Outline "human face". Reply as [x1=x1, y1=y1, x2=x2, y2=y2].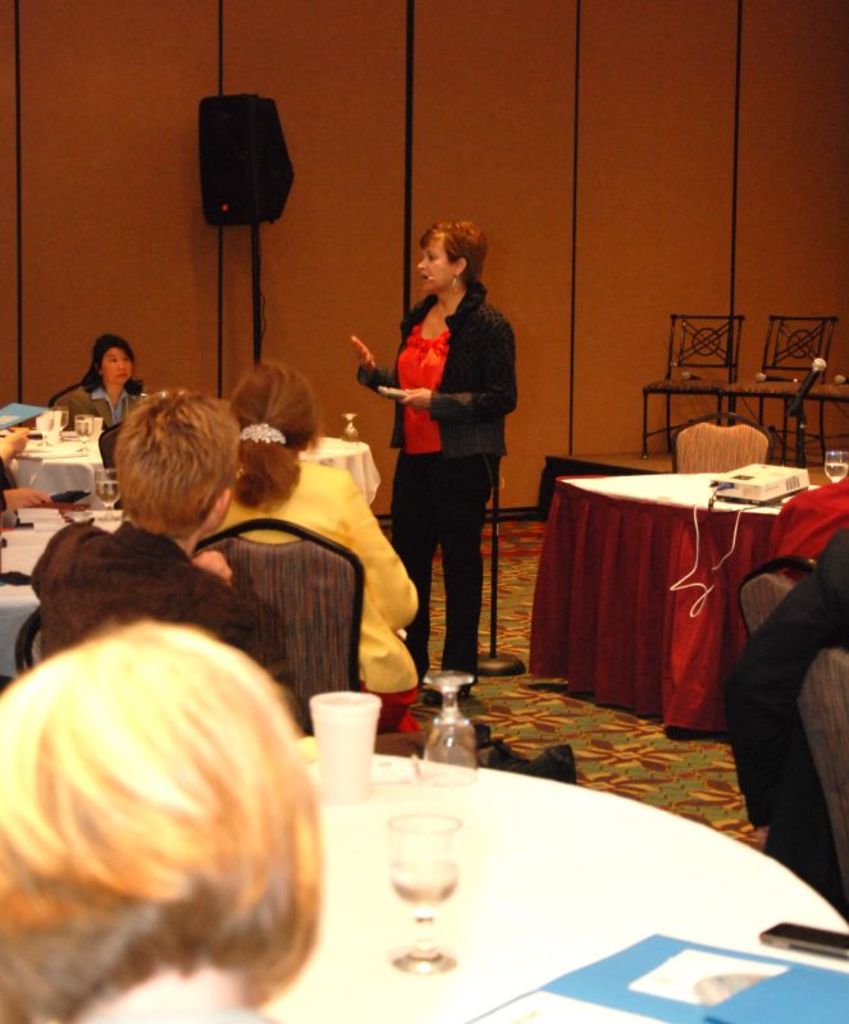
[x1=416, y1=236, x2=448, y2=301].
